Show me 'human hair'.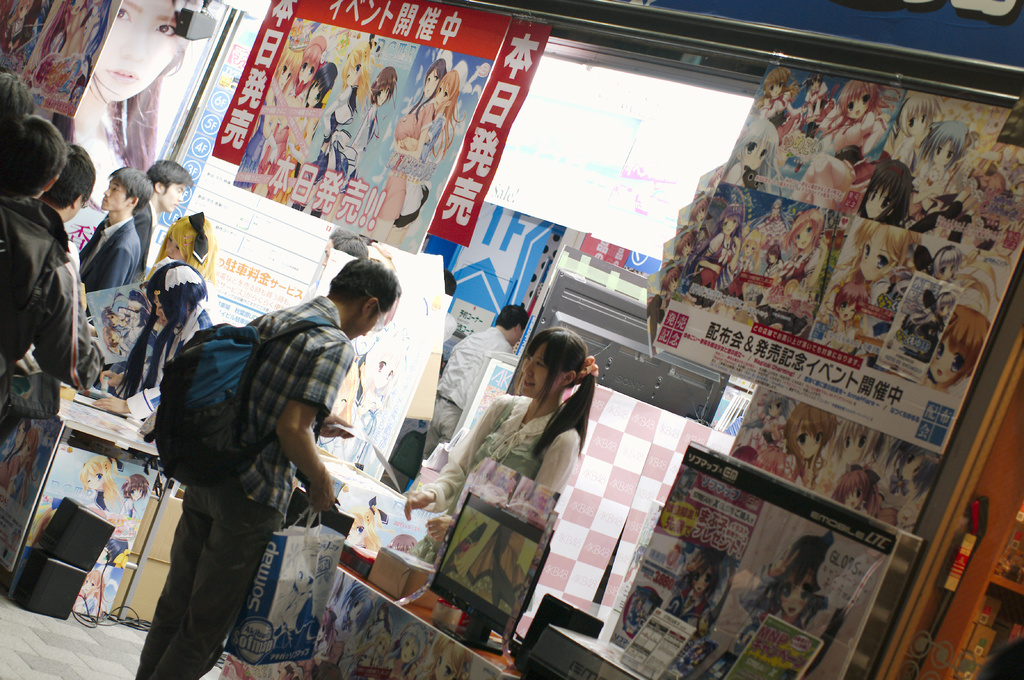
'human hair' is here: crop(0, 112, 70, 200).
